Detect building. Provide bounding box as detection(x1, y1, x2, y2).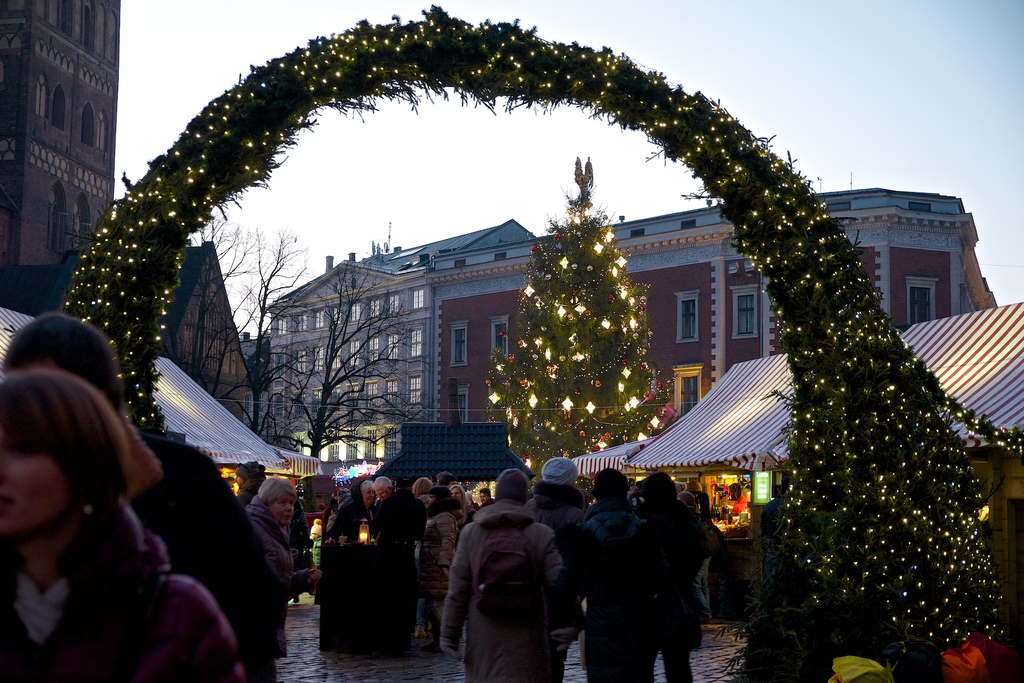
detection(429, 186, 1000, 470).
